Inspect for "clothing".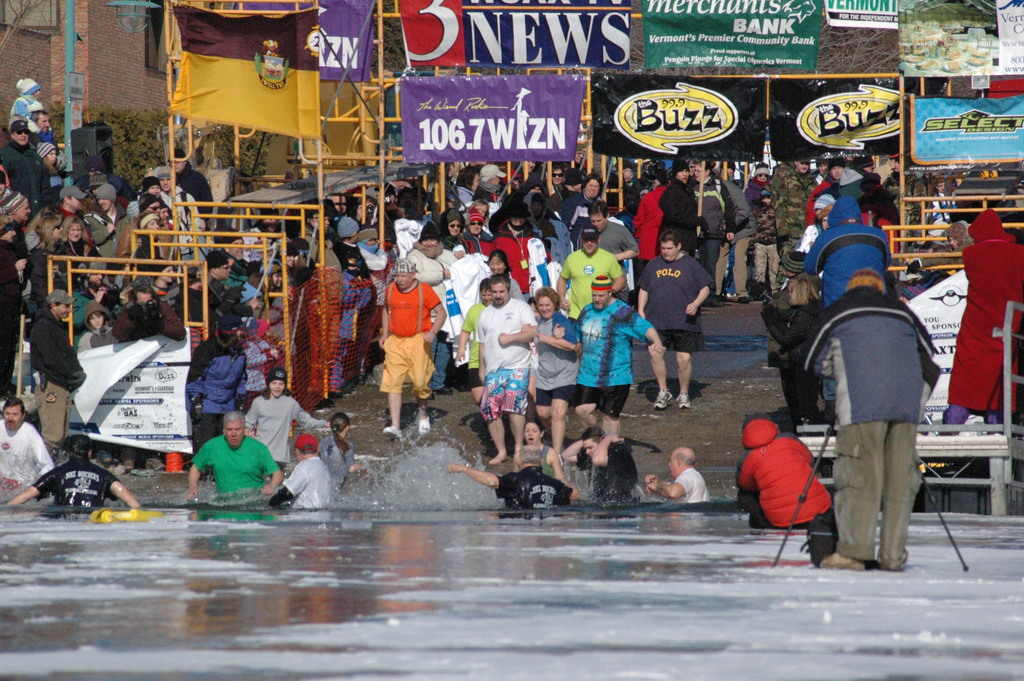
Inspection: bbox=[547, 299, 651, 415].
